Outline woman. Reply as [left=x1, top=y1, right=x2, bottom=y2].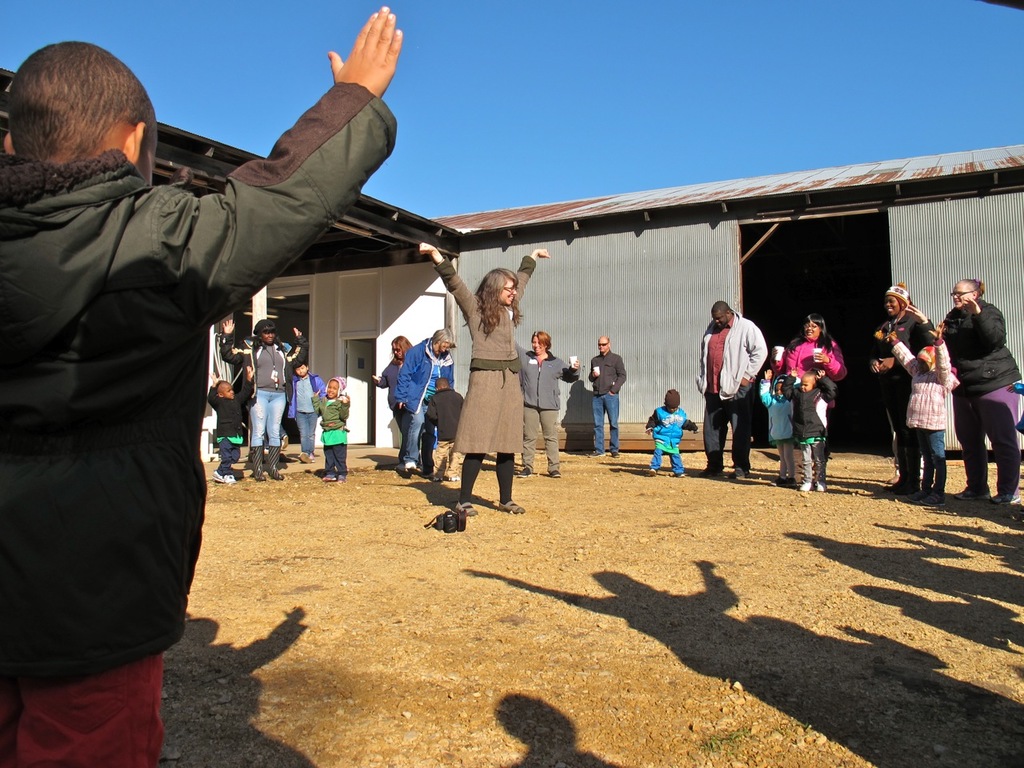
[left=937, top=279, right=1022, bottom=510].
